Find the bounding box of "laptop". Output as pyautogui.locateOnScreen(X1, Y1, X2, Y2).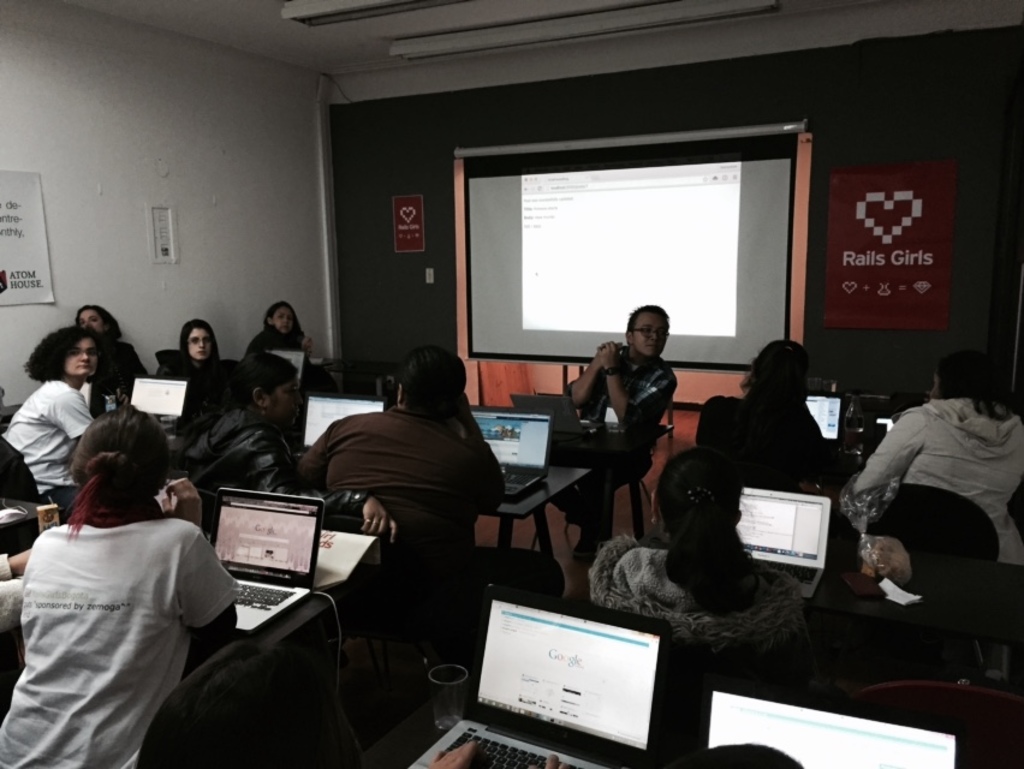
pyautogui.locateOnScreen(808, 388, 841, 448).
